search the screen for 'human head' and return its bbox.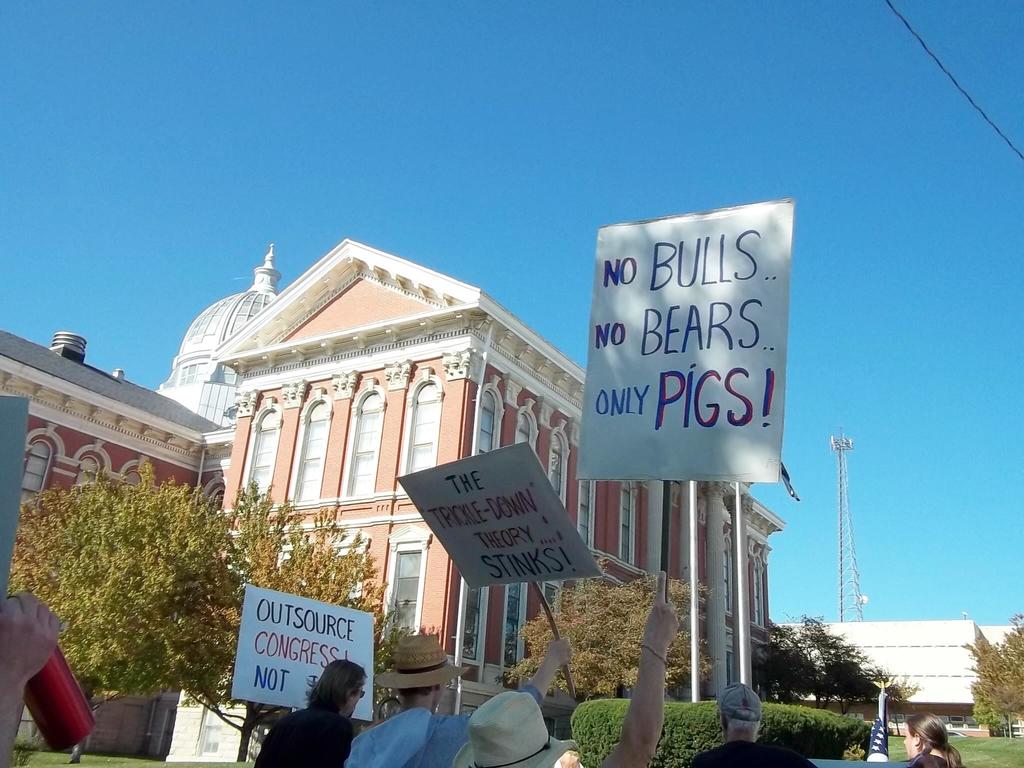
Found: [left=901, top=712, right=951, bottom=760].
